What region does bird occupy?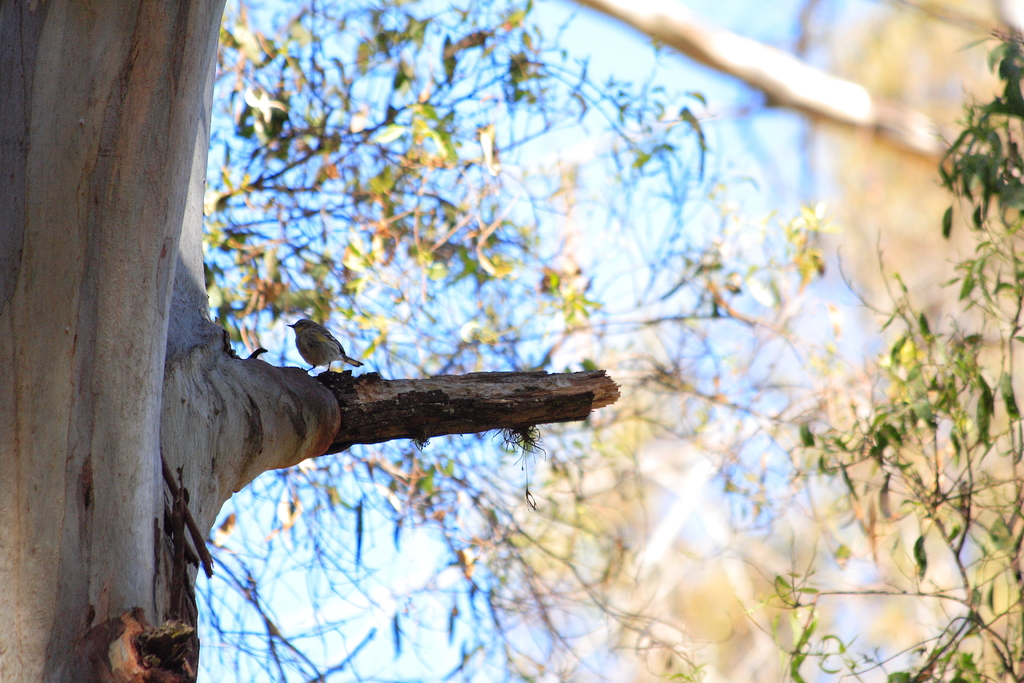
box(273, 320, 371, 384).
